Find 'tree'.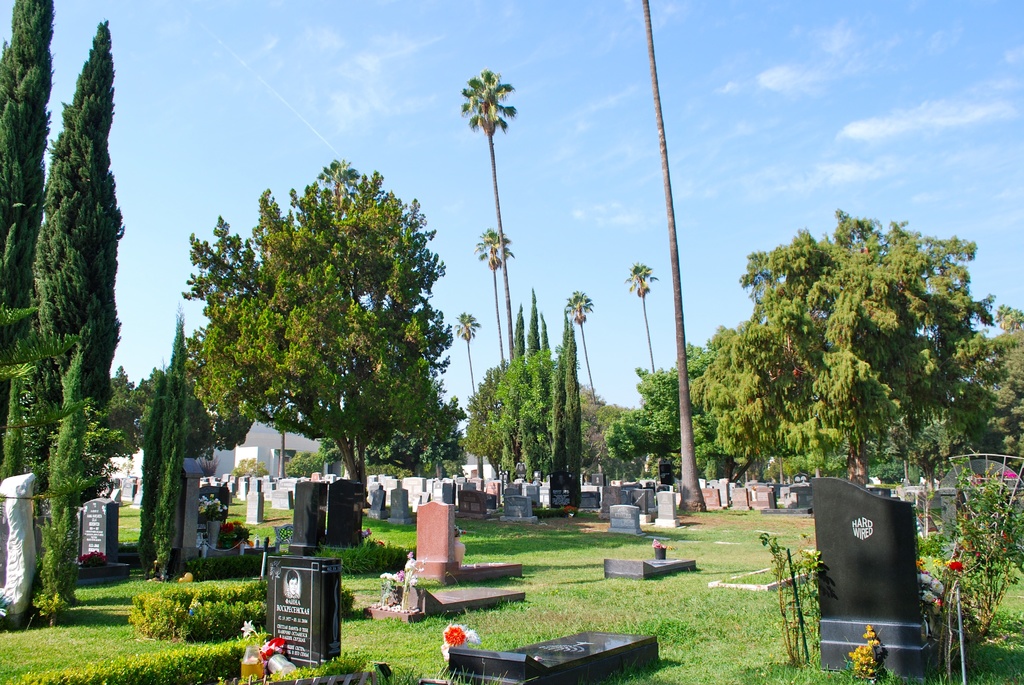
(620, 260, 676, 490).
